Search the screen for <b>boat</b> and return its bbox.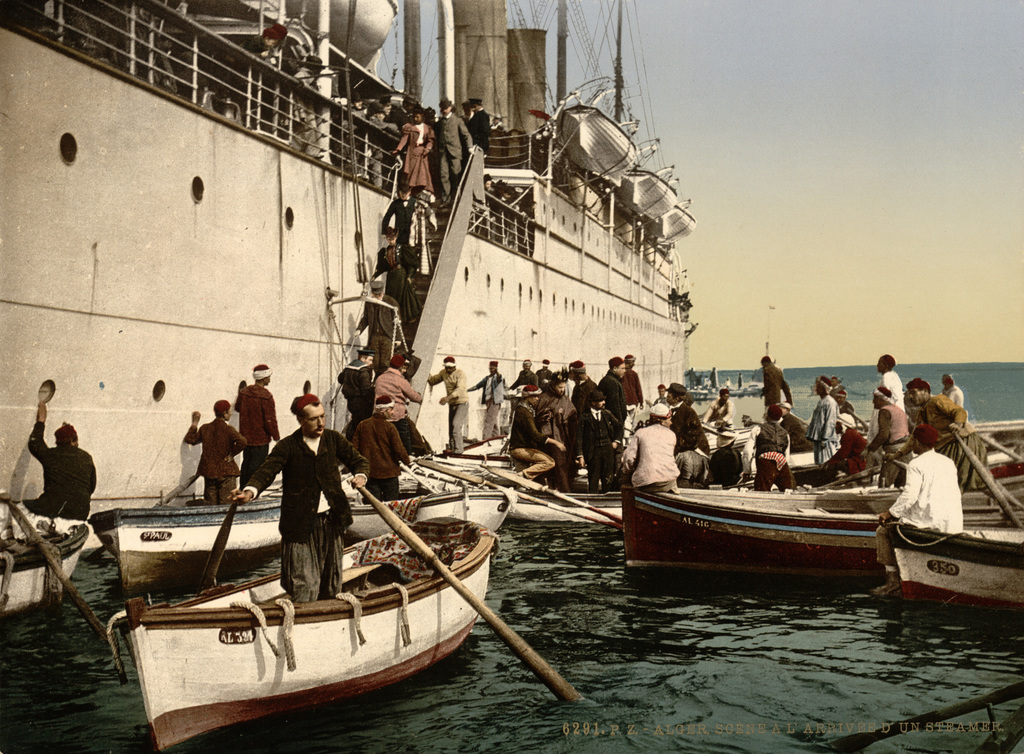
Found: <box>0,507,83,625</box>.
